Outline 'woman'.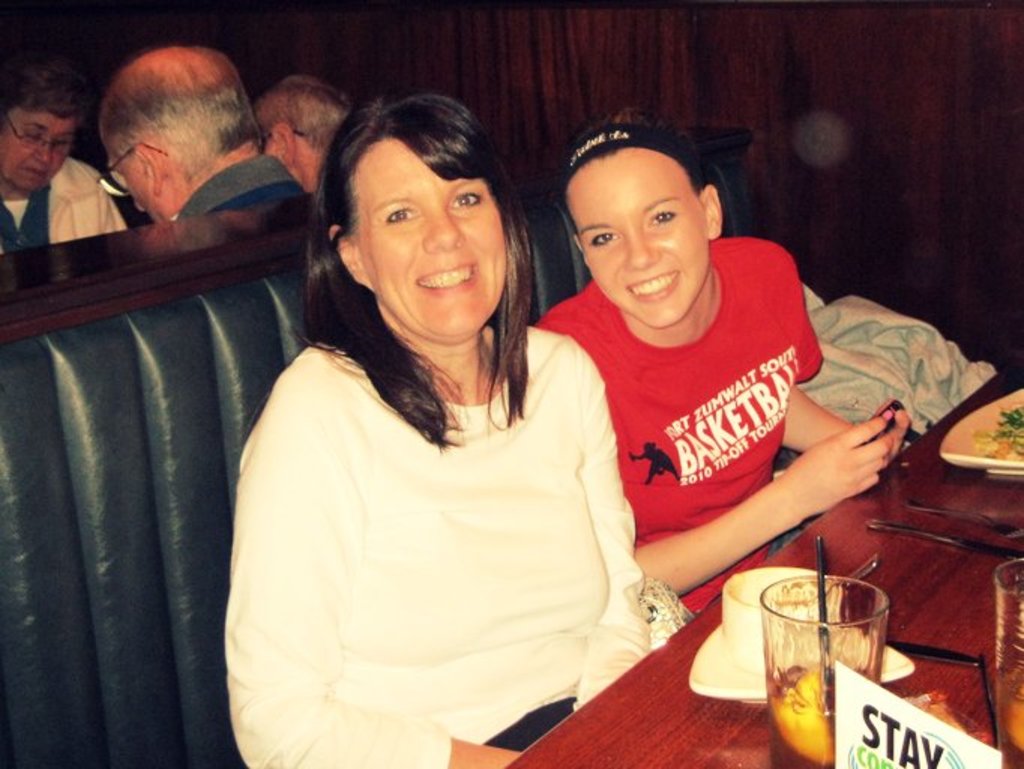
Outline: box(532, 108, 913, 616).
